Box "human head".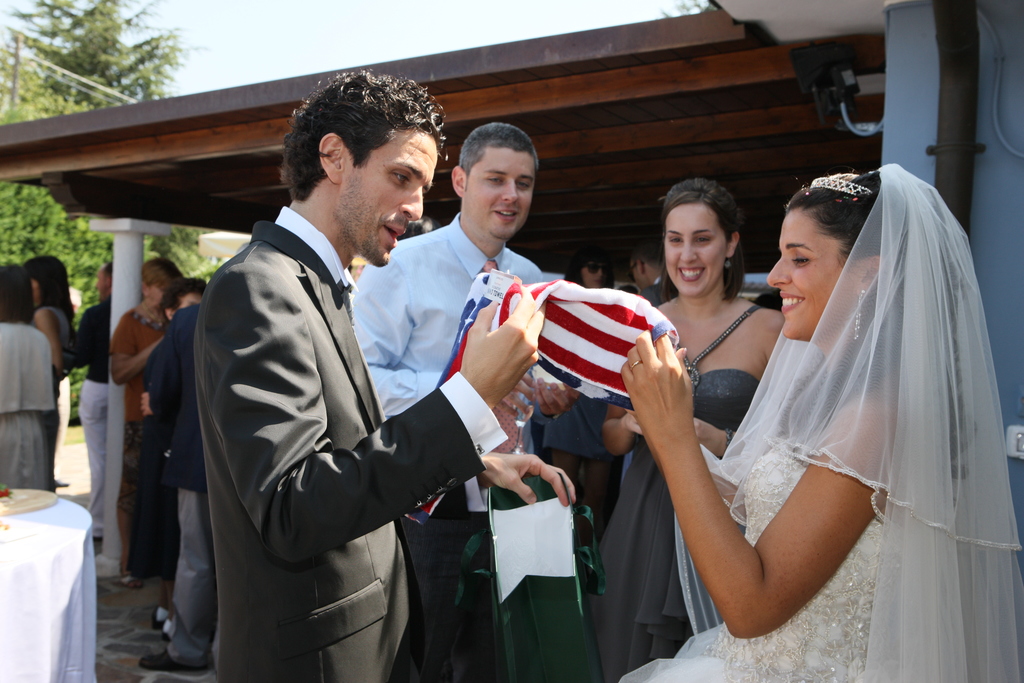
[283,74,452,238].
